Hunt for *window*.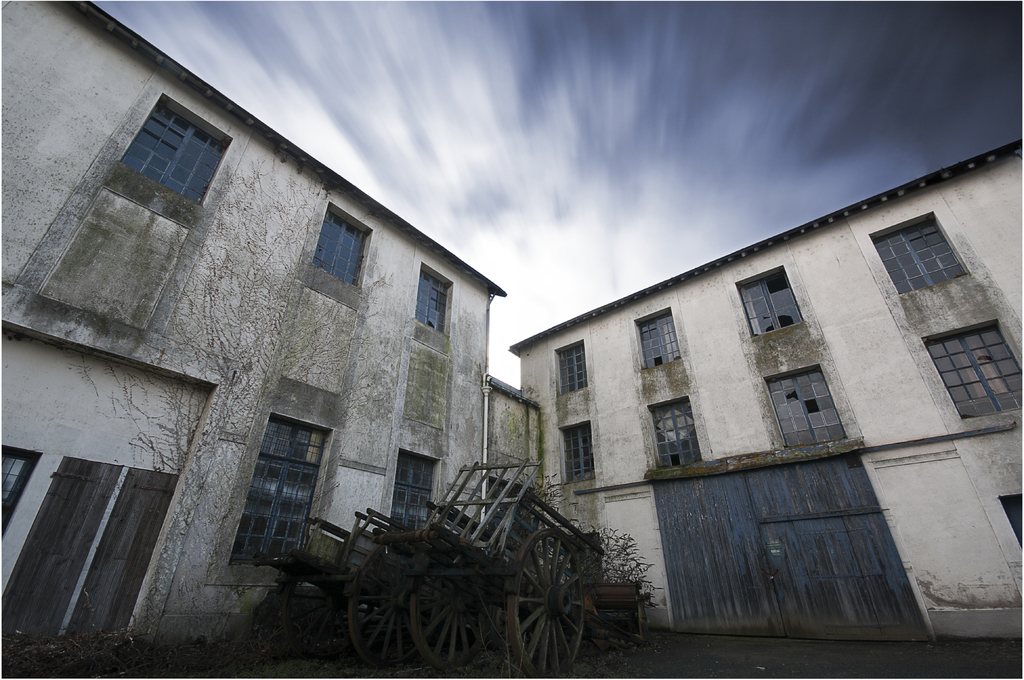
Hunted down at x1=921, y1=320, x2=1023, y2=418.
